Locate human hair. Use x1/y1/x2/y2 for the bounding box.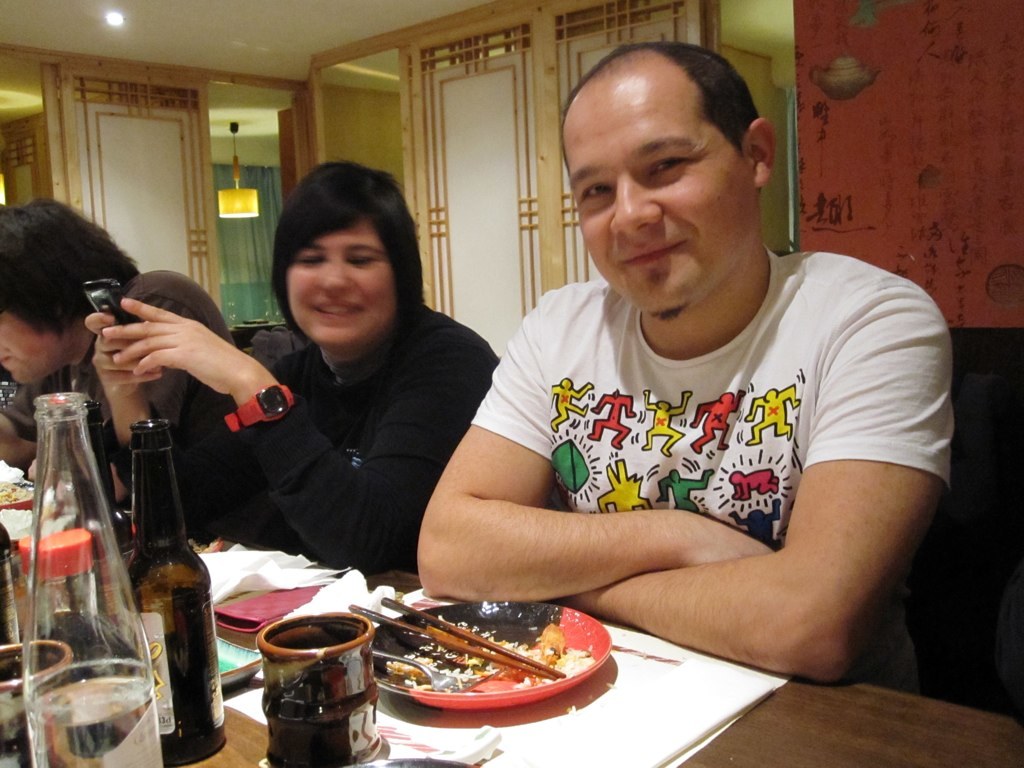
0/195/144/340.
